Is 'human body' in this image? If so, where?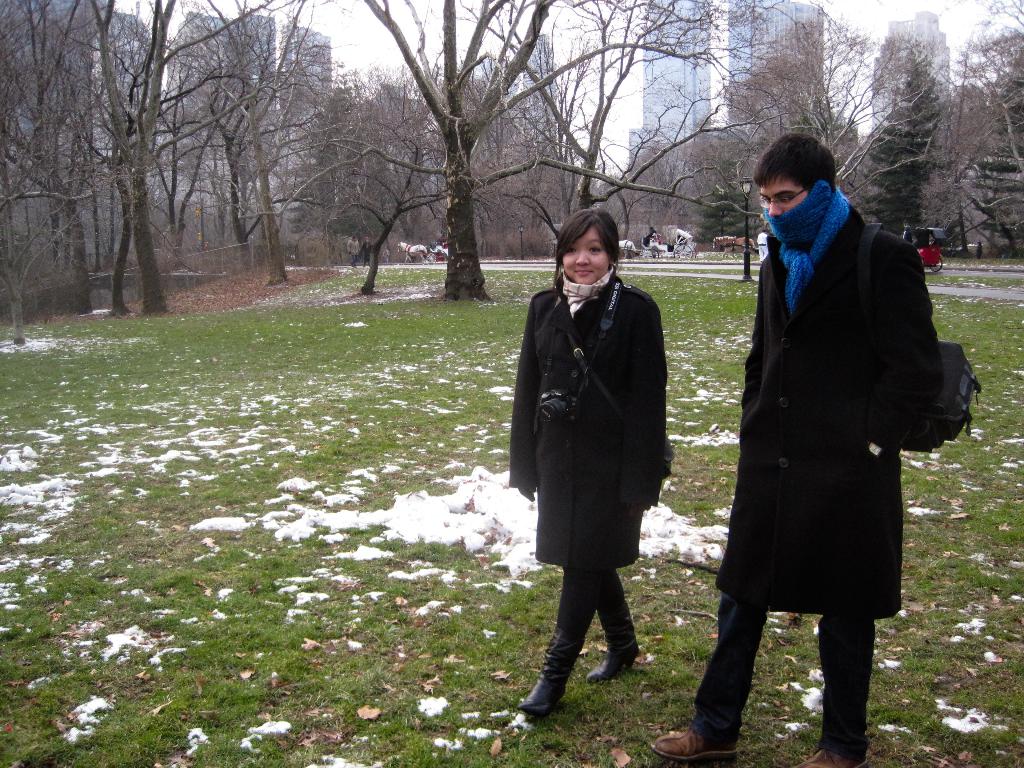
Yes, at (left=513, top=195, right=682, bottom=714).
